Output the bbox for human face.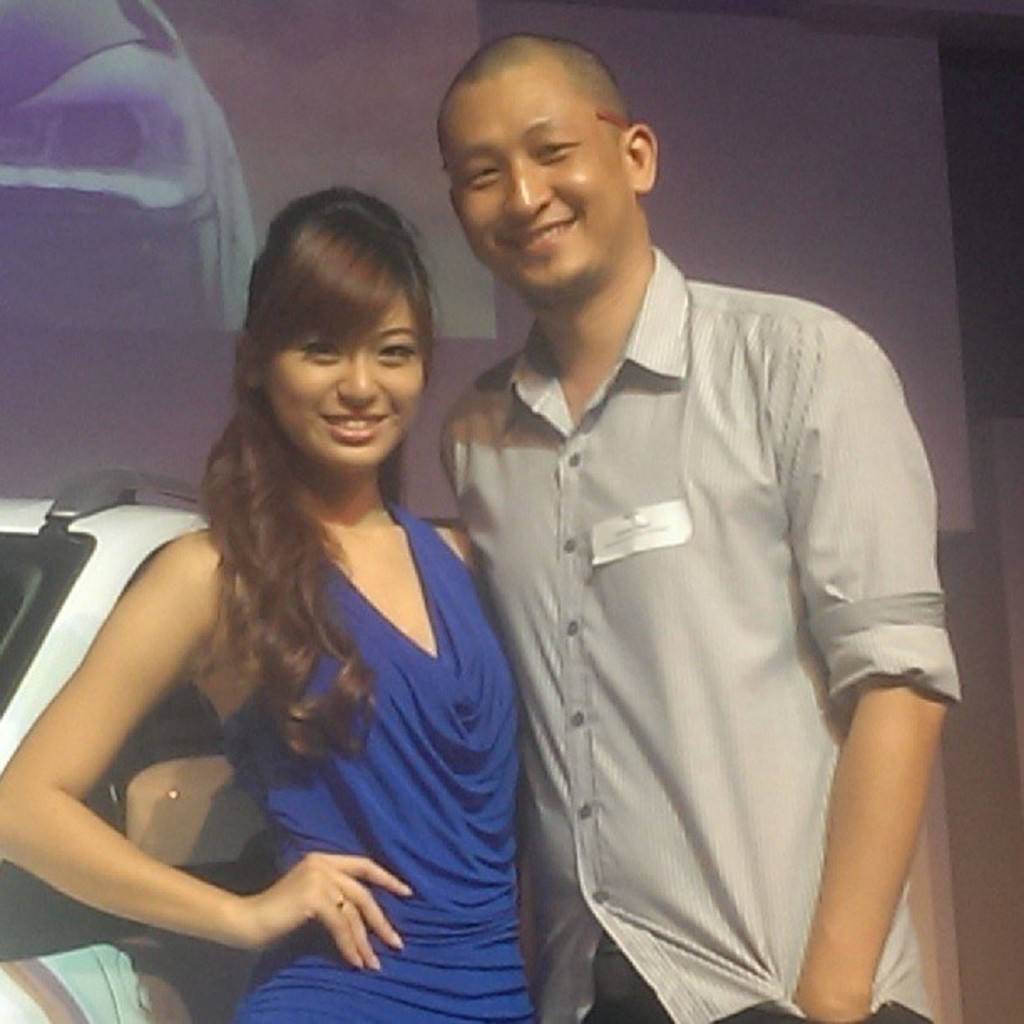
box=[259, 286, 425, 467].
